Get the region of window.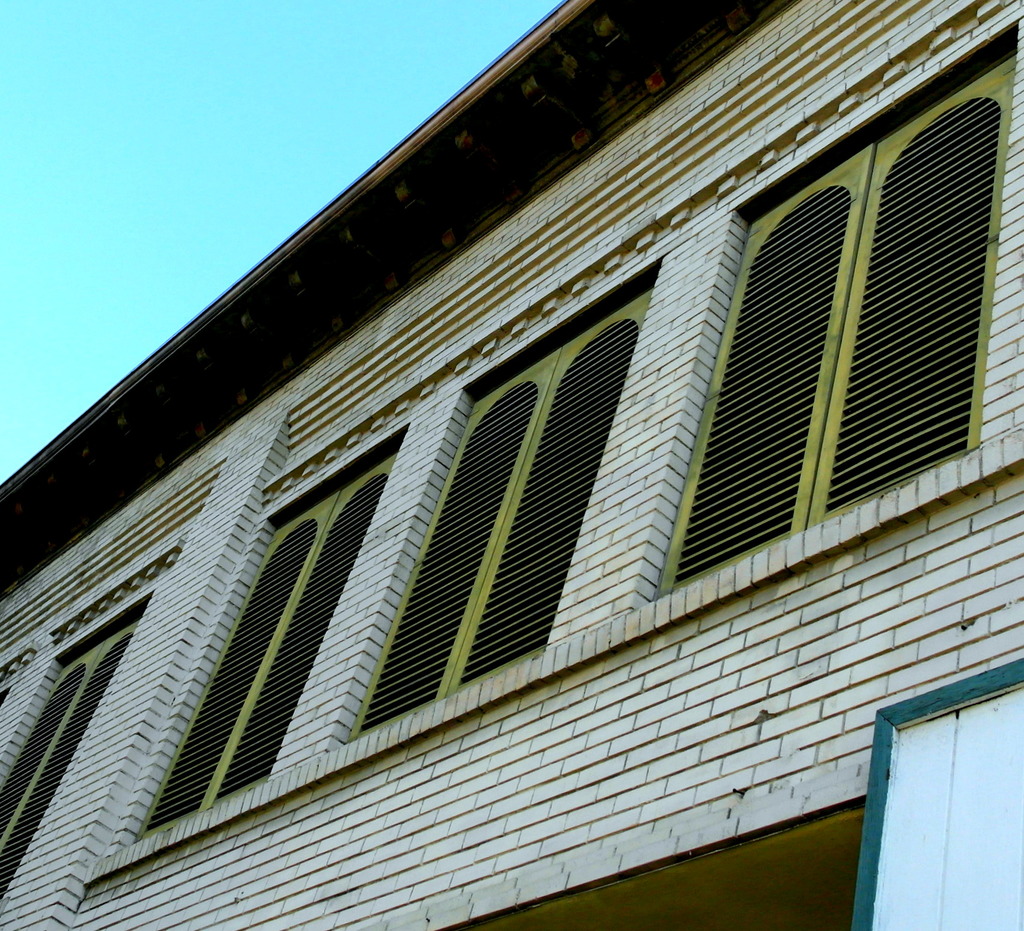
pyautogui.locateOnScreen(0, 586, 166, 911).
